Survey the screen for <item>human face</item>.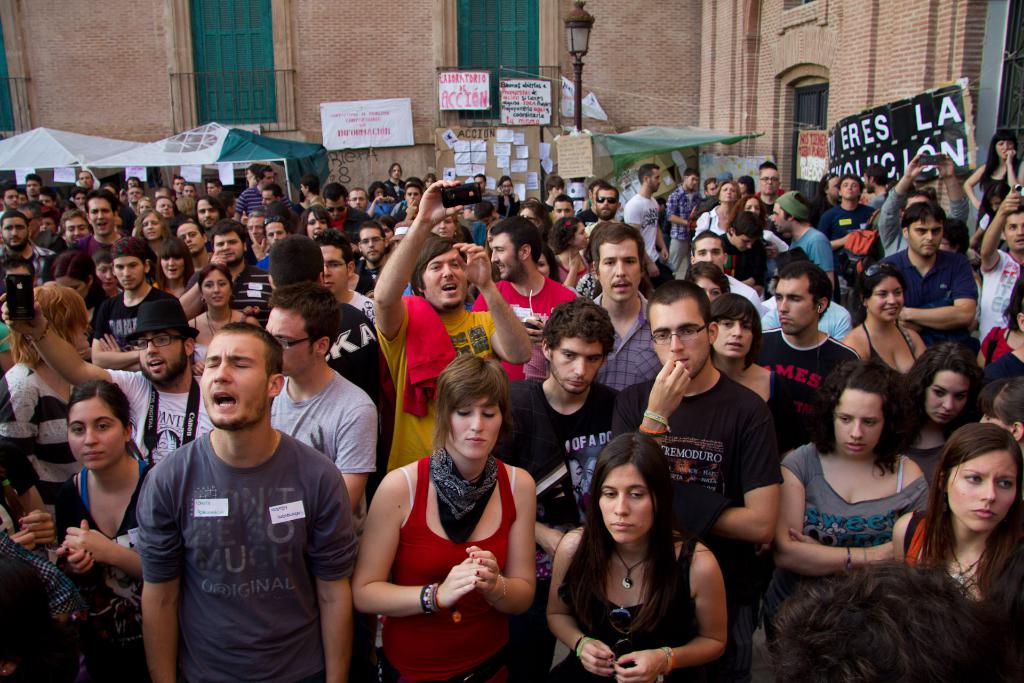
Survey found: locate(649, 302, 714, 377).
